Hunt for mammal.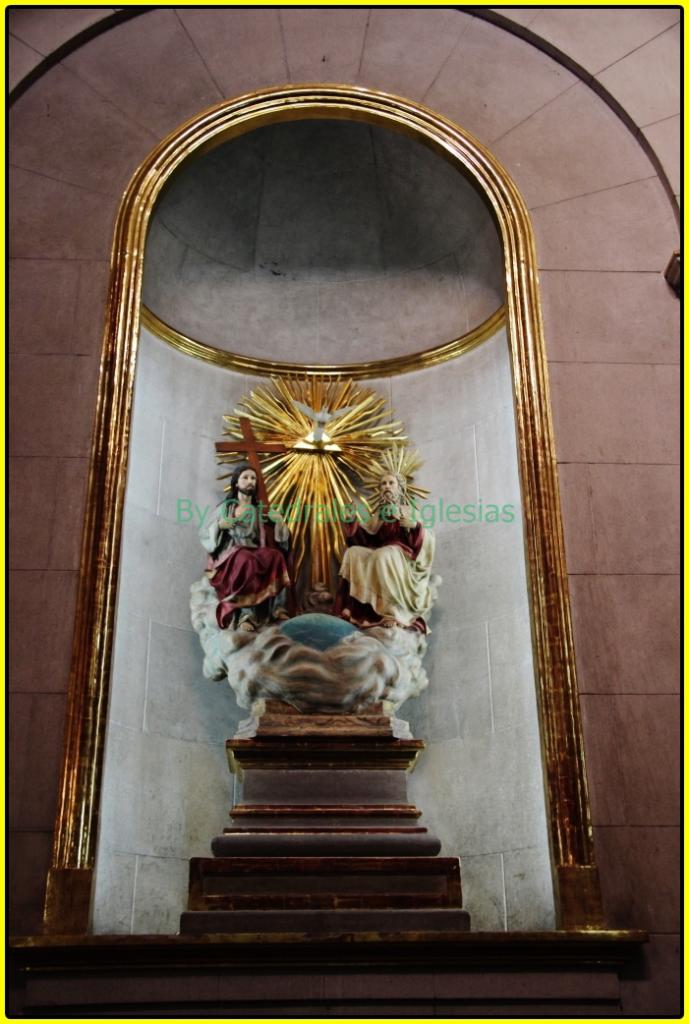
Hunted down at (202,466,292,629).
